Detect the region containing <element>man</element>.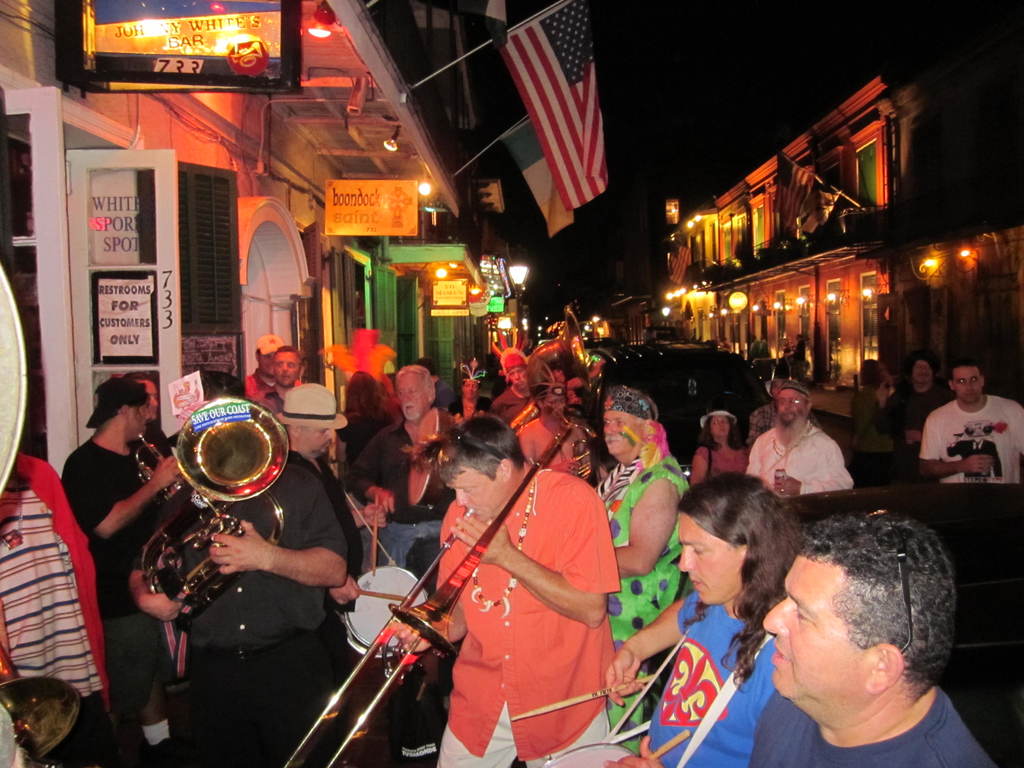
box(143, 426, 370, 767).
